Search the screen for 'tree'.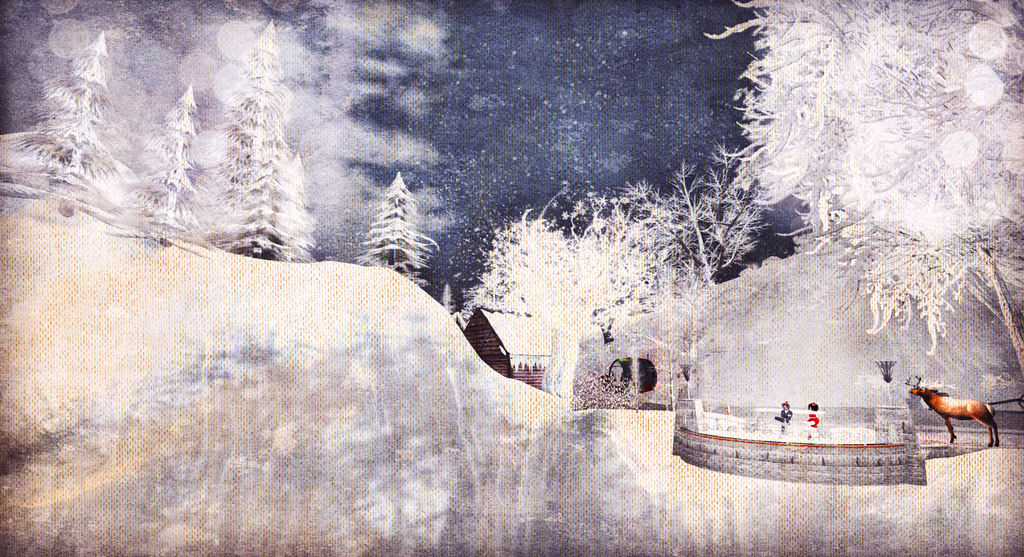
Found at (346,164,447,289).
